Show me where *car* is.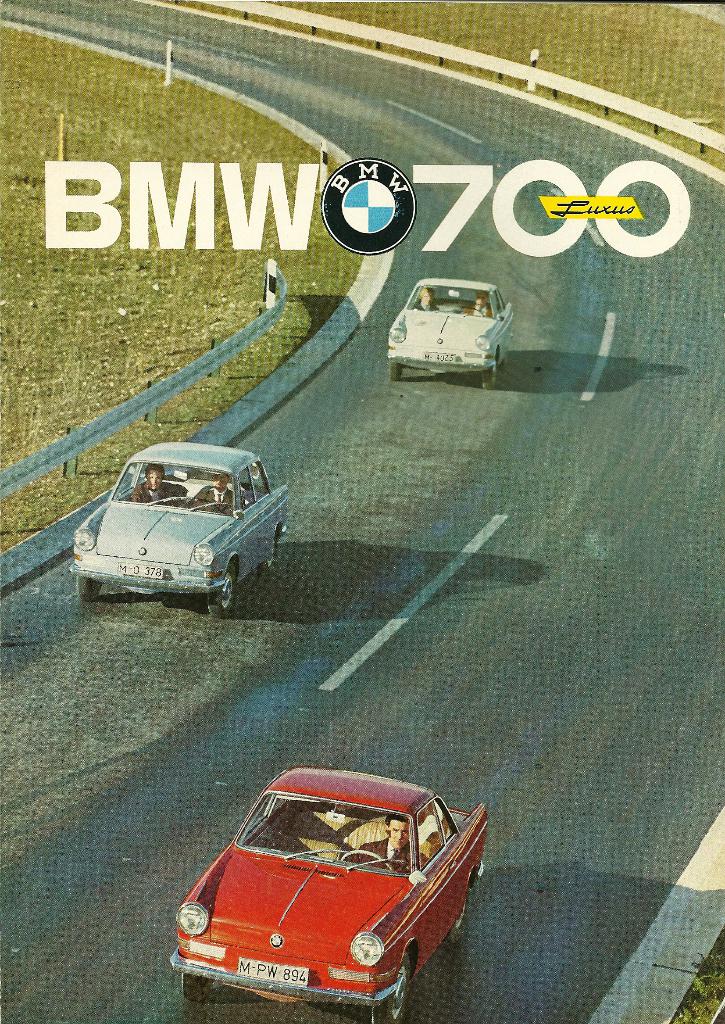
*car* is at x1=168, y1=770, x2=485, y2=1013.
